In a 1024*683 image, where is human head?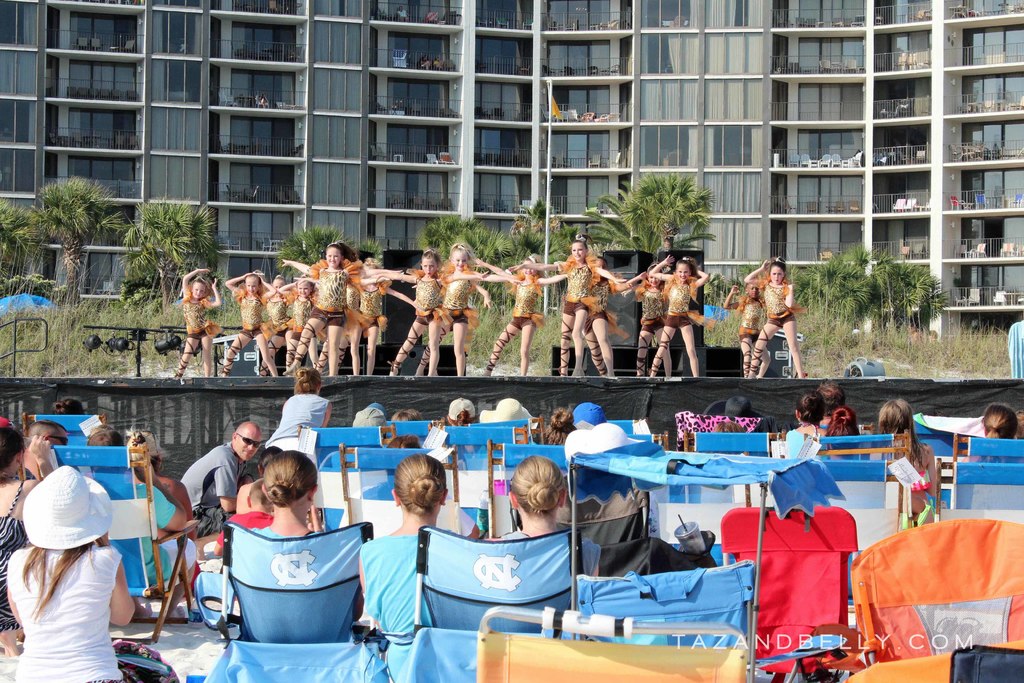
detection(388, 457, 452, 508).
